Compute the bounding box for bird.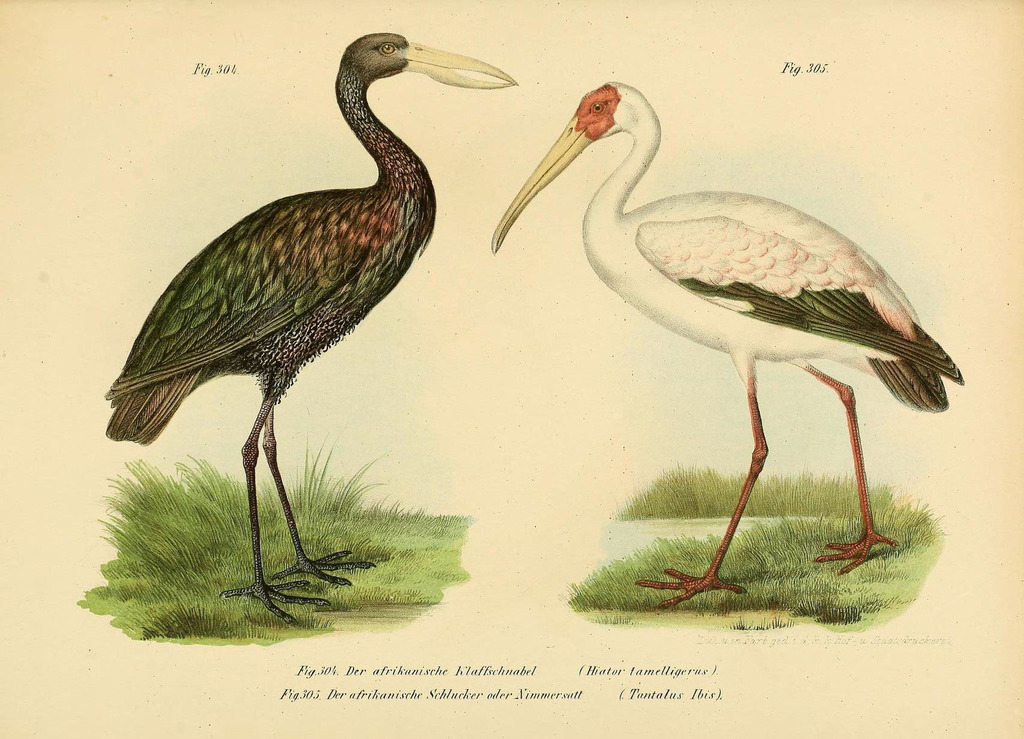
(476, 114, 932, 546).
